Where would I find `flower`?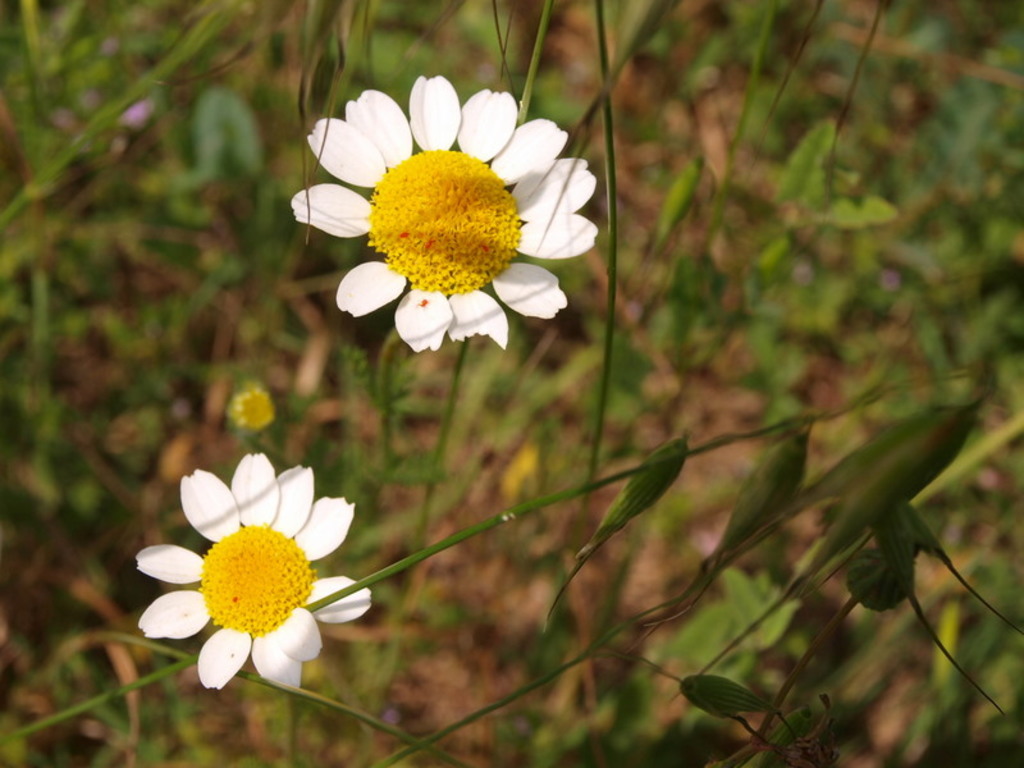
At x1=131 y1=440 x2=374 y2=694.
